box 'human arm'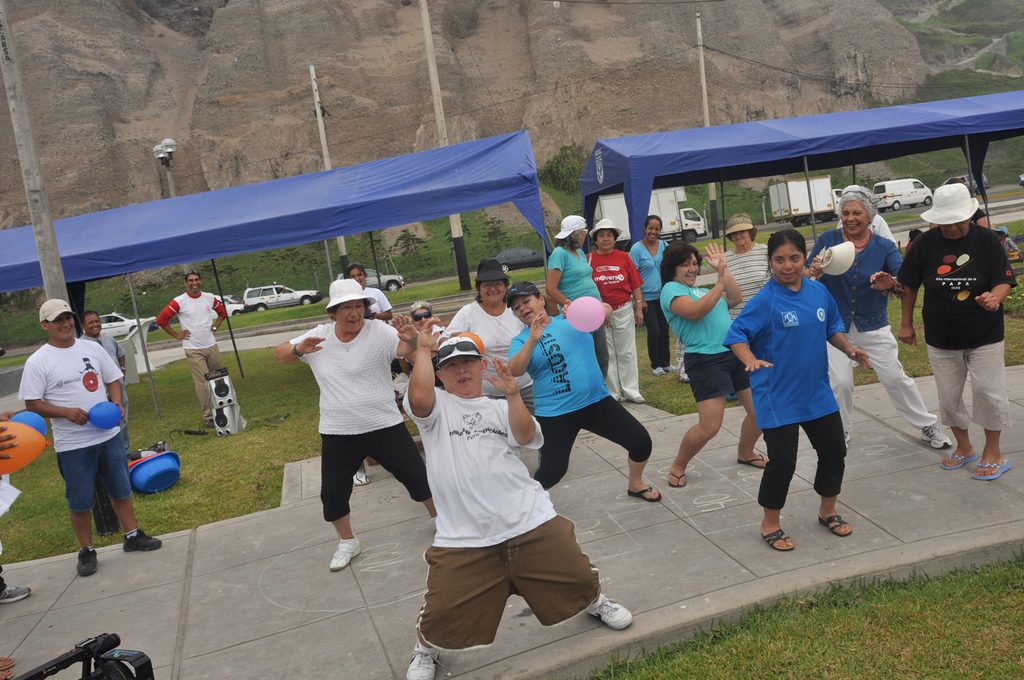
629 253 646 335
